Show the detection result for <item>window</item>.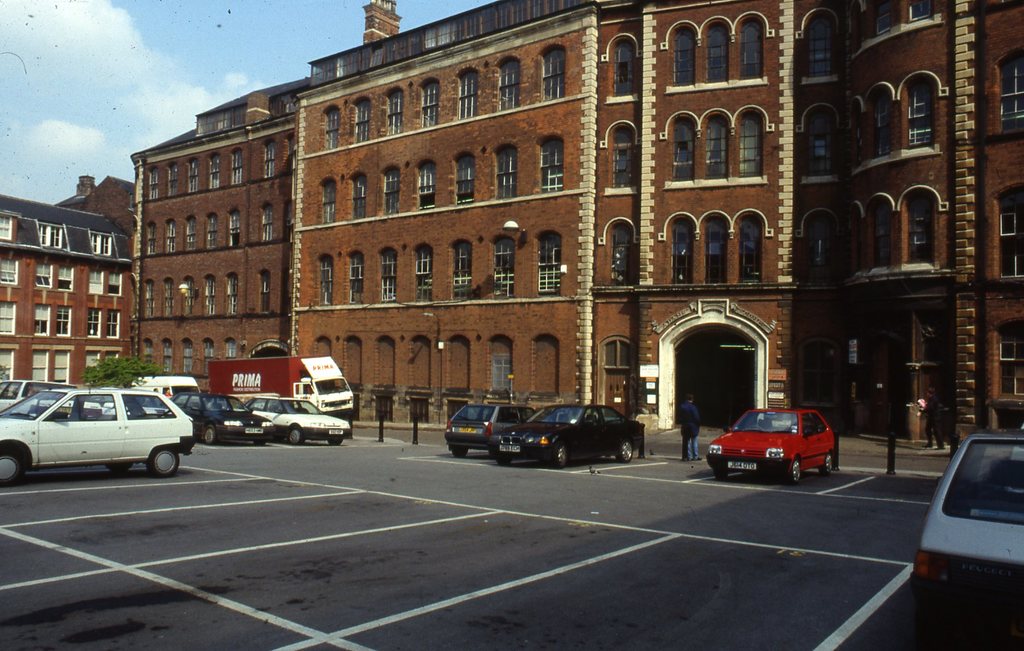
<region>163, 277, 174, 318</region>.
